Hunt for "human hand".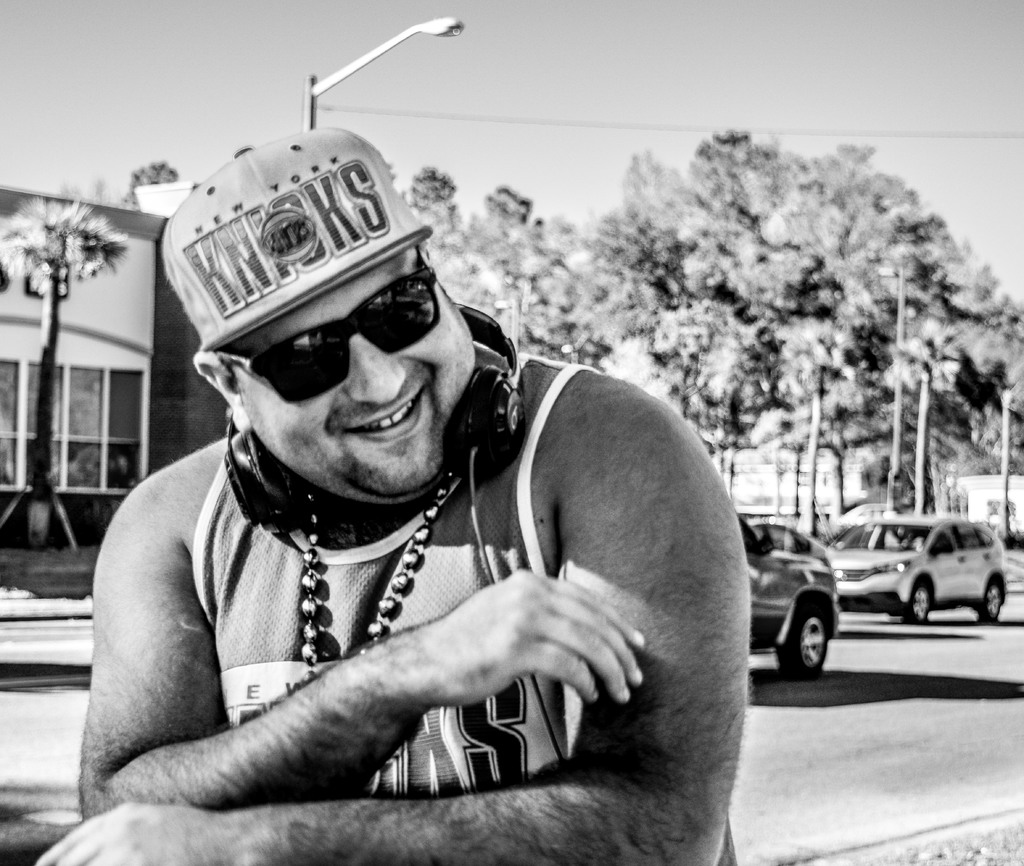
Hunted down at BBox(351, 566, 666, 733).
